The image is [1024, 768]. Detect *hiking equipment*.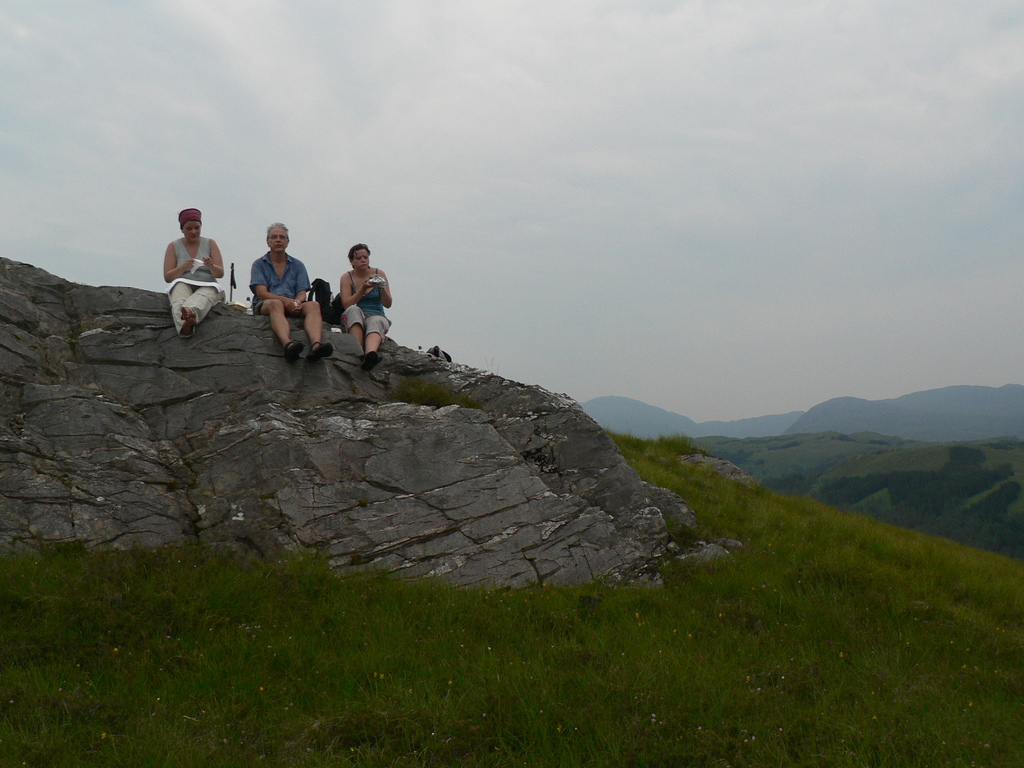
Detection: locate(329, 293, 345, 332).
